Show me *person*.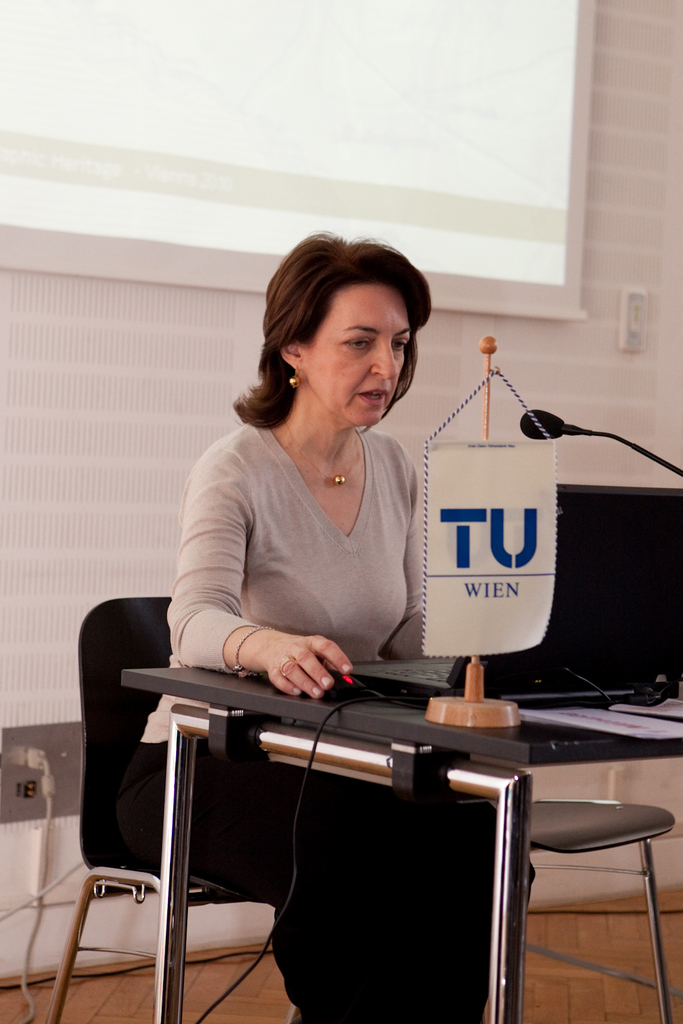
*person* is here: (131, 224, 548, 1023).
